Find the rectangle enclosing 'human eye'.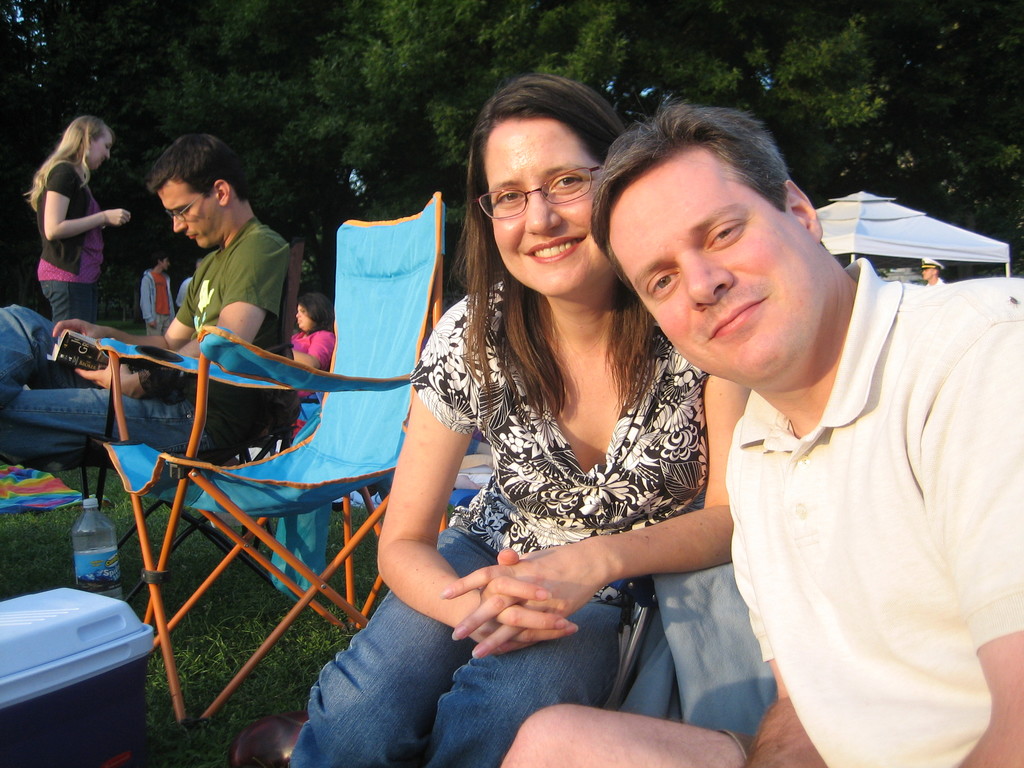
bbox(703, 216, 754, 250).
